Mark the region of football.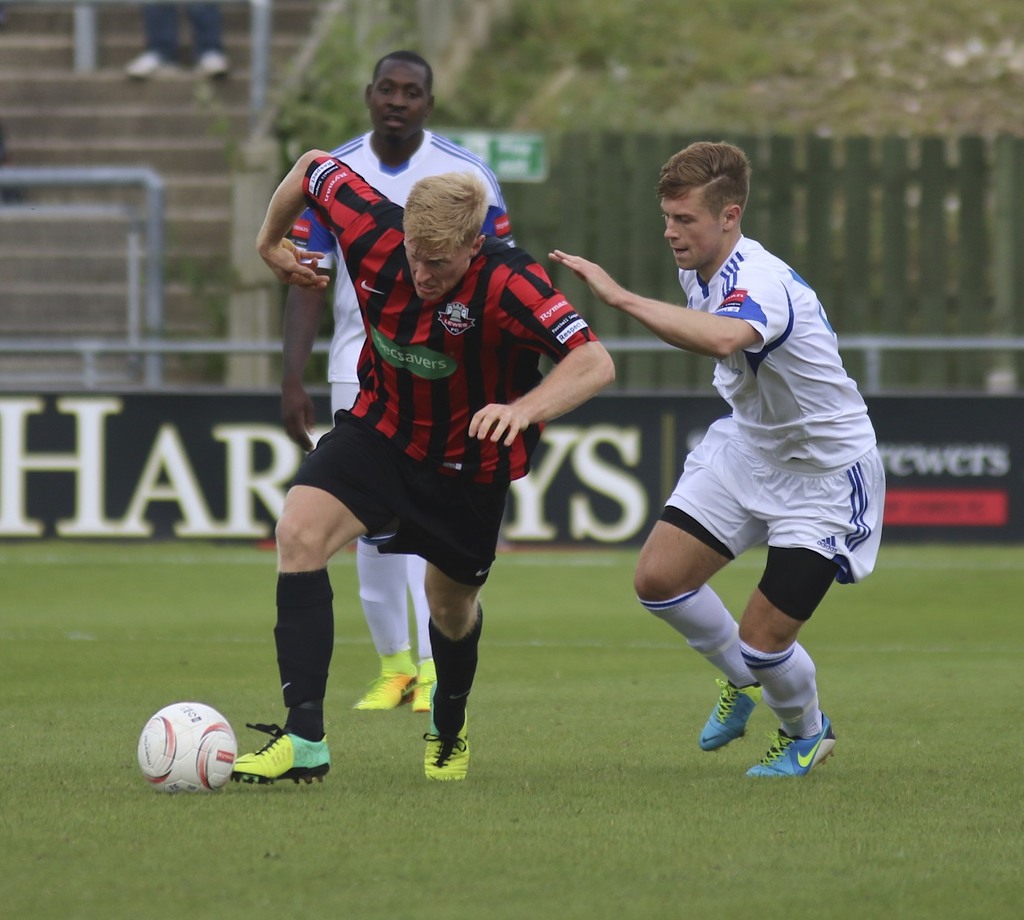
Region: left=132, top=701, right=236, bottom=794.
